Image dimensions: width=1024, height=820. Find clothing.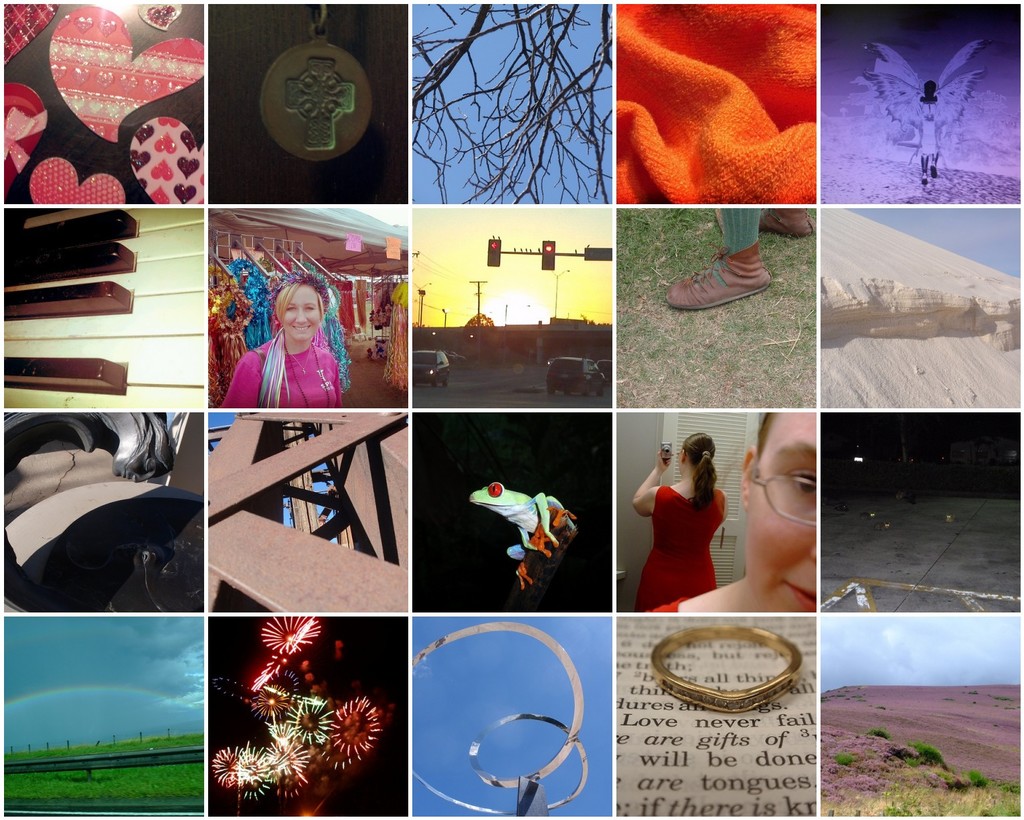
<bbox>224, 307, 349, 410</bbox>.
